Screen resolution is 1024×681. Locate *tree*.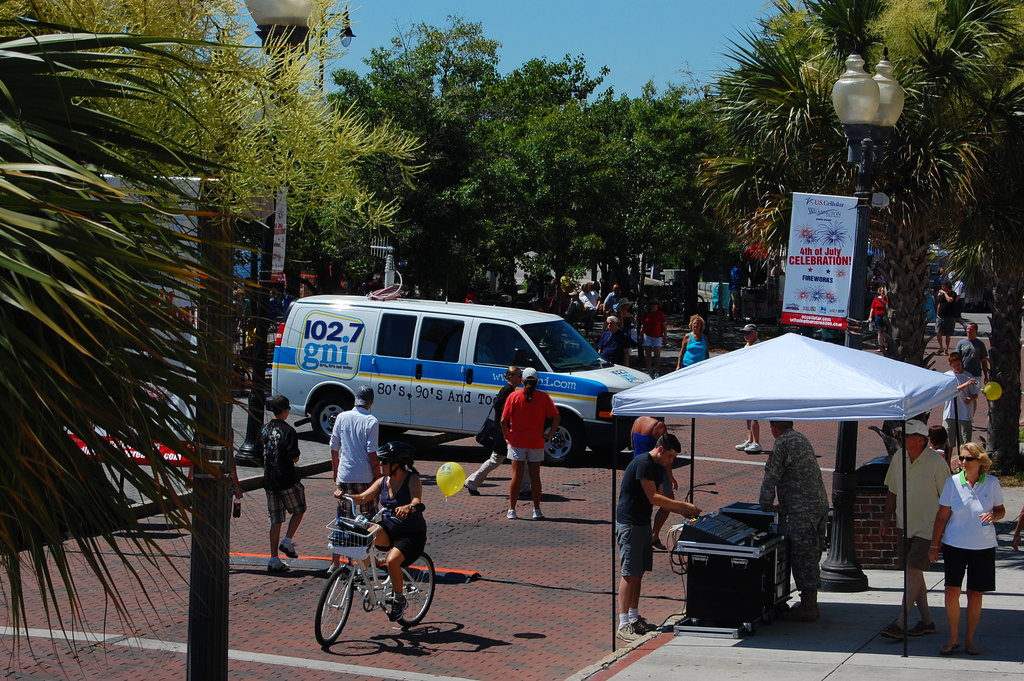
[left=287, top=12, right=730, bottom=325].
